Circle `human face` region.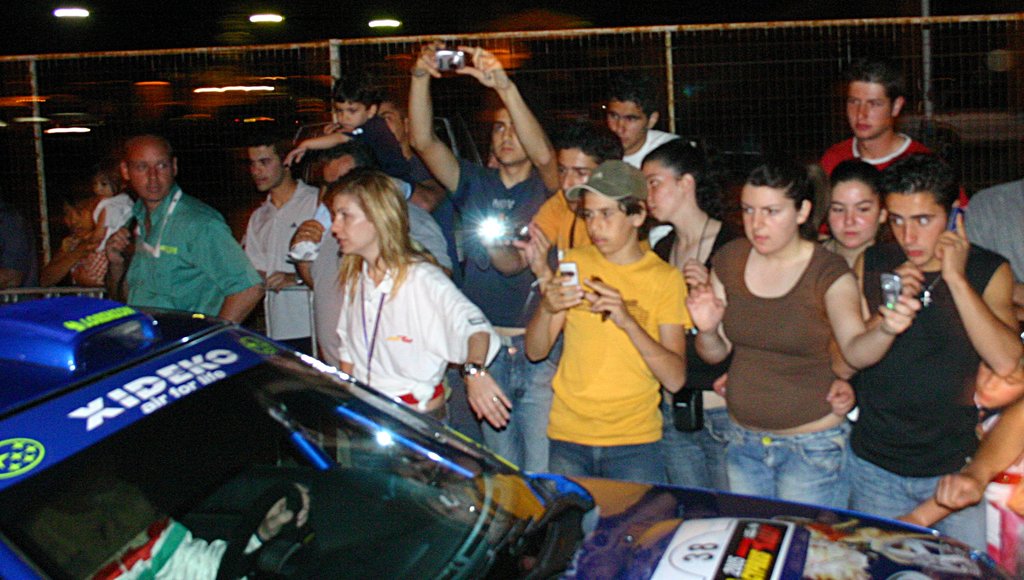
Region: region(488, 110, 531, 167).
